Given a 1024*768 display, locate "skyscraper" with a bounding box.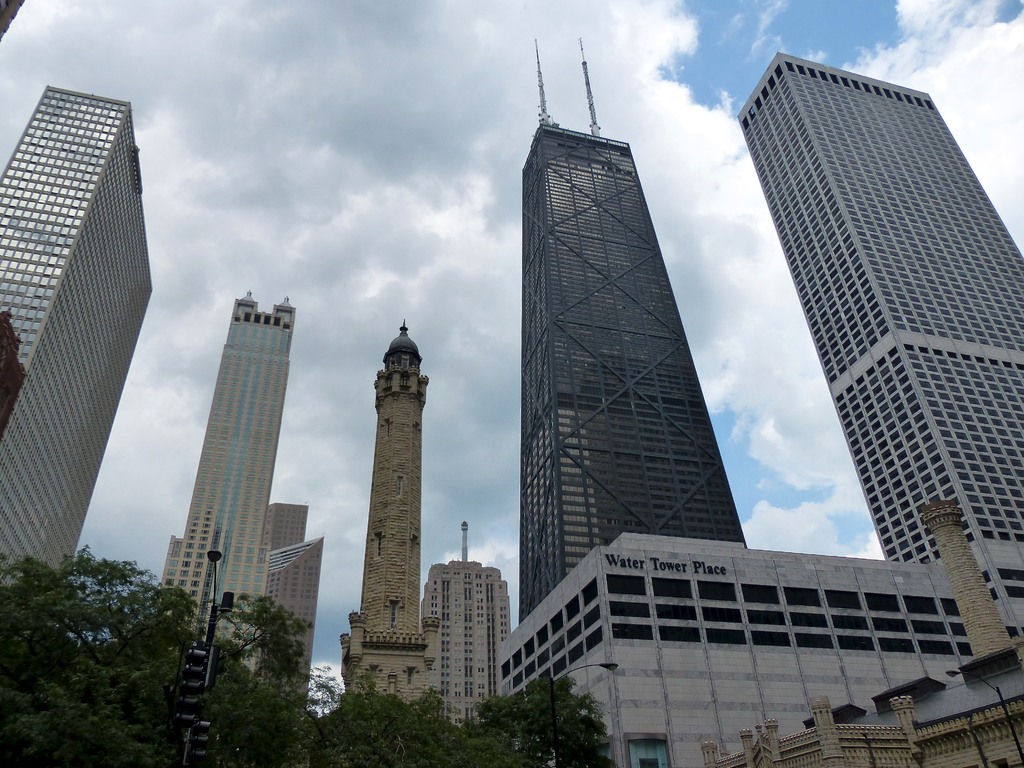
Located: x1=511, y1=132, x2=742, y2=614.
